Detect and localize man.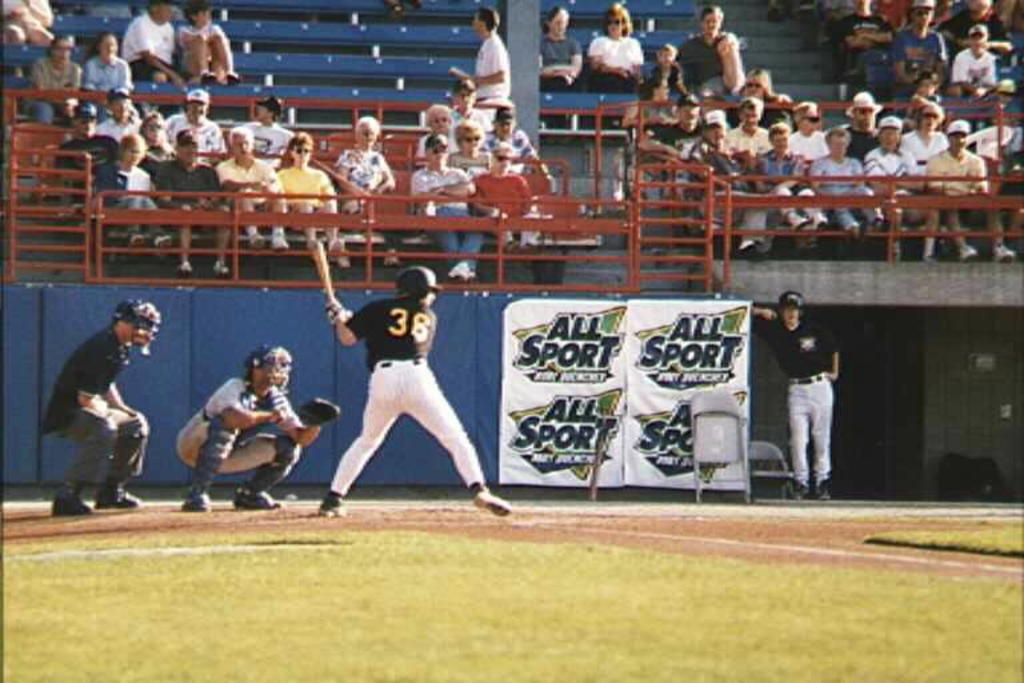
Localized at (53, 105, 125, 197).
